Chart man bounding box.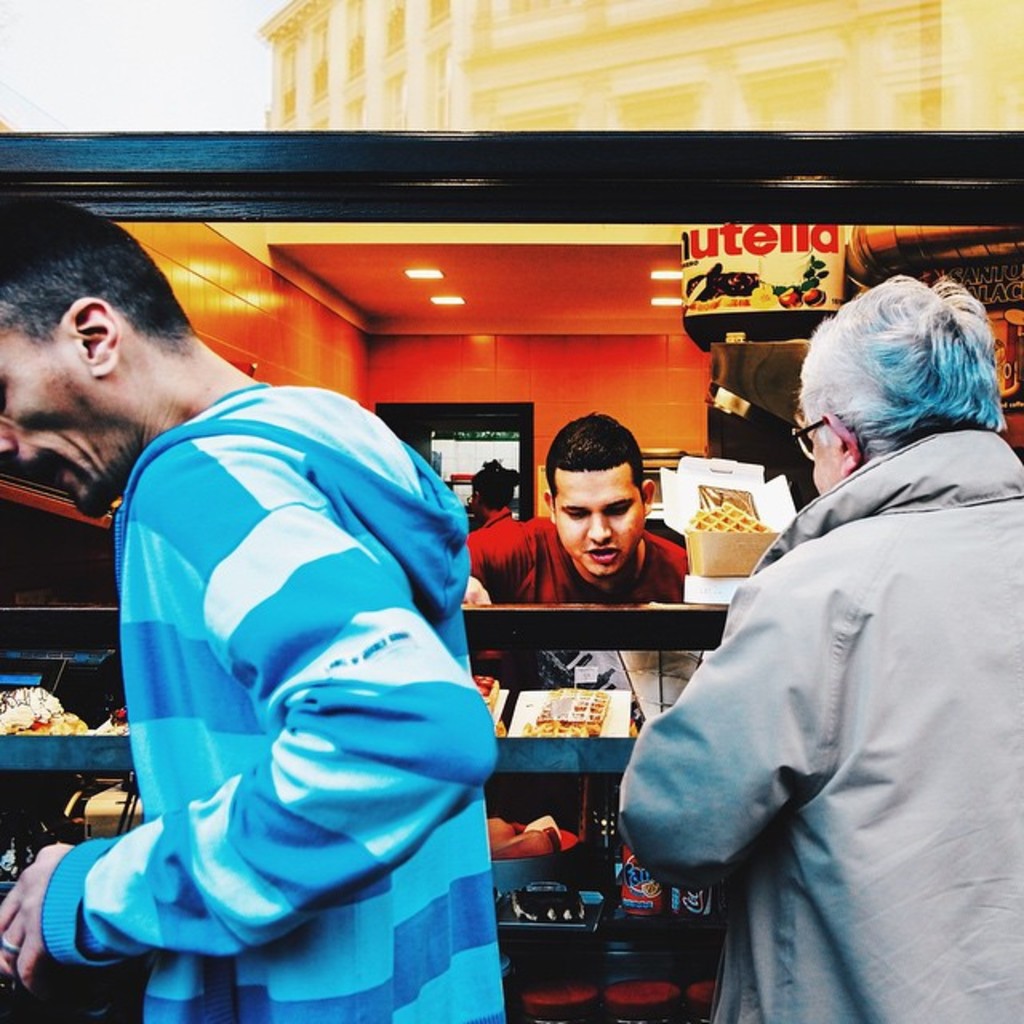
Charted: region(614, 267, 1022, 1022).
